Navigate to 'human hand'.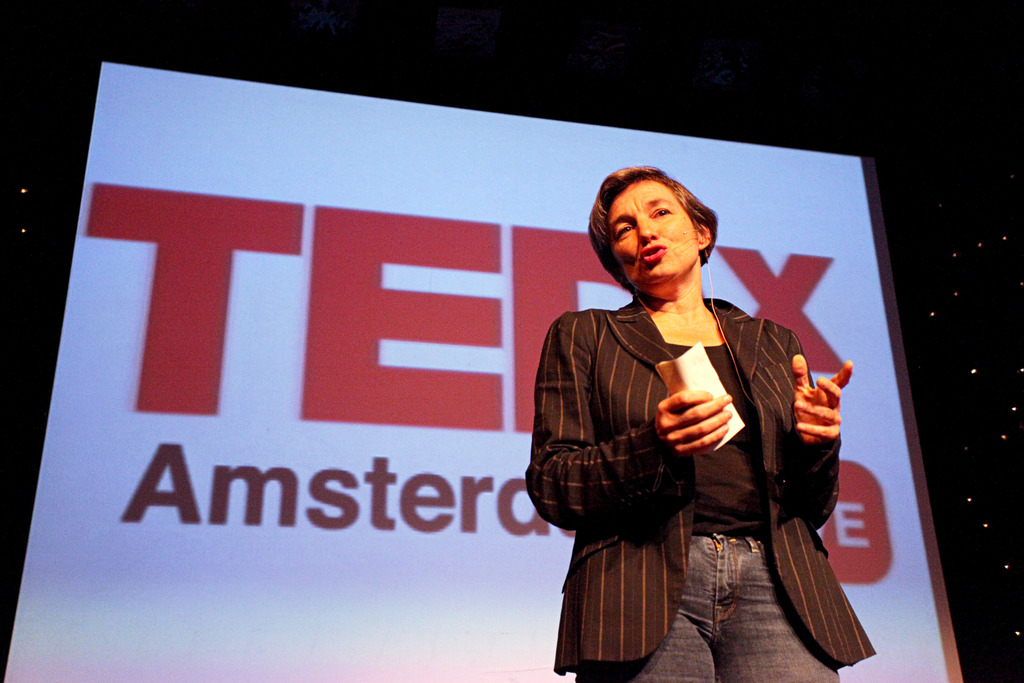
Navigation target: <box>653,388,733,457</box>.
